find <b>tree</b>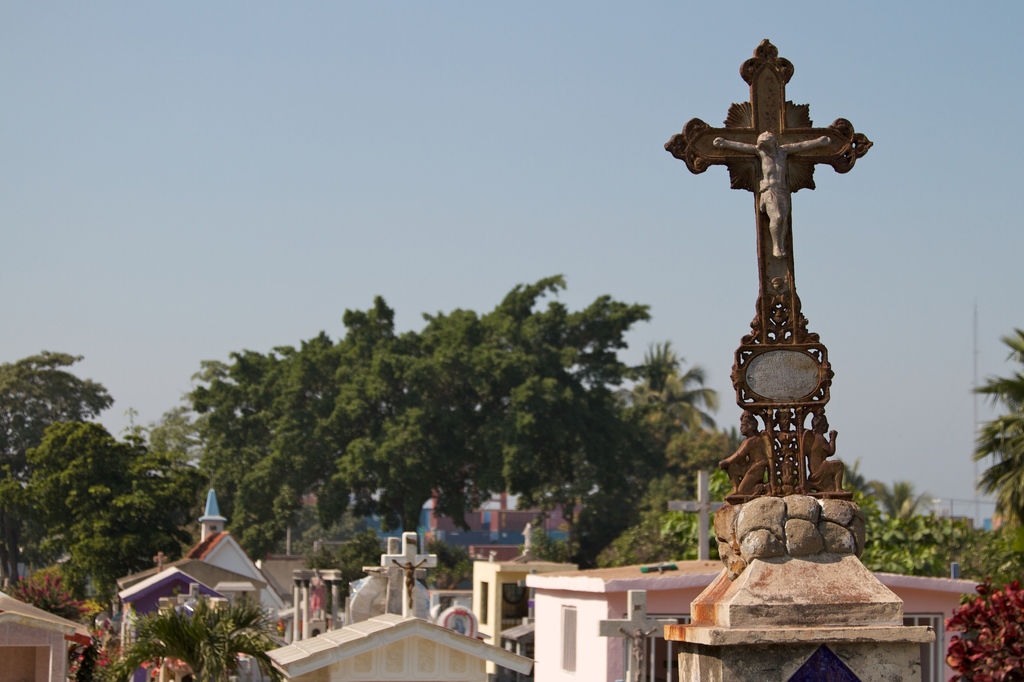
(609, 335, 724, 503)
